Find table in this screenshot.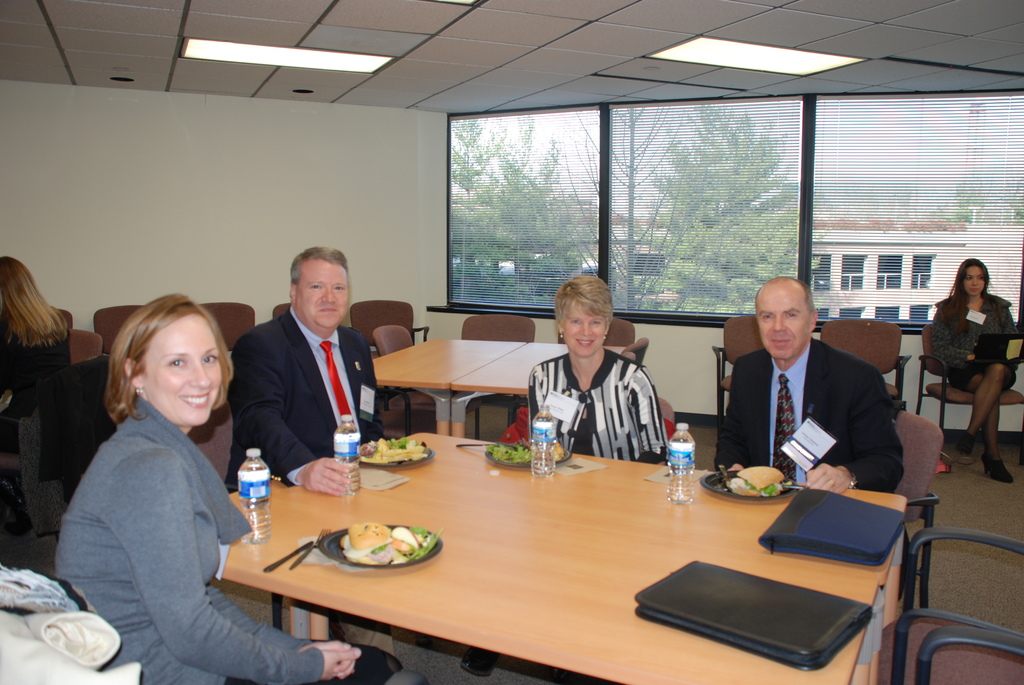
The bounding box for table is 215/423/904/684.
